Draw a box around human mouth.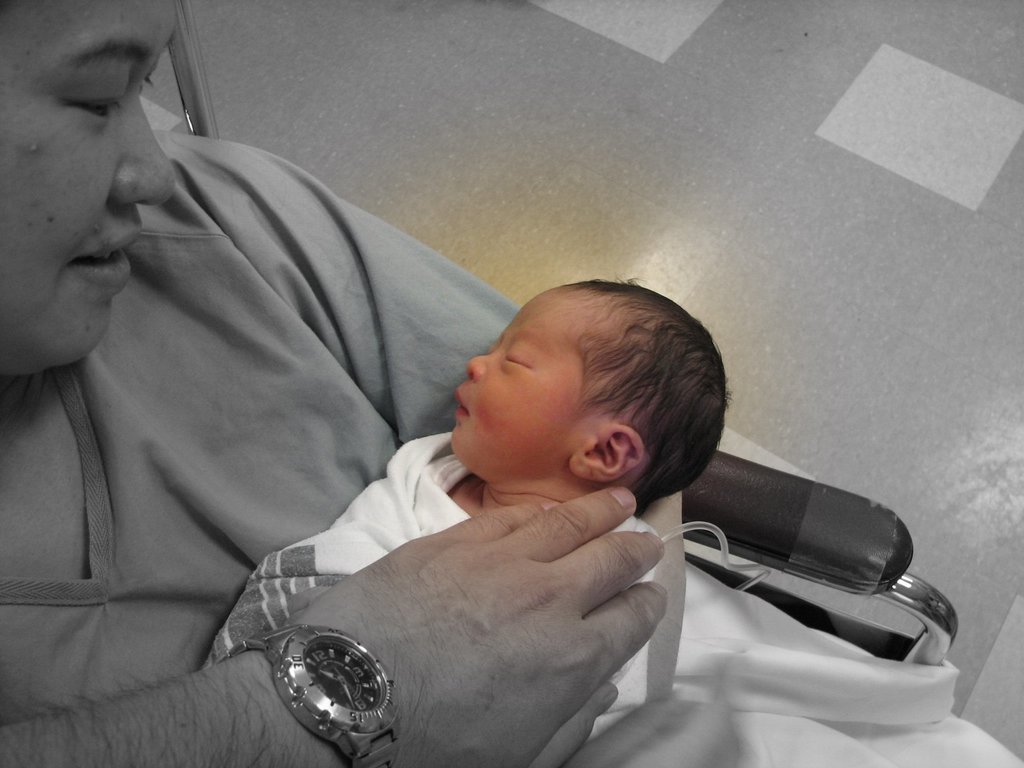
box=[456, 390, 469, 415].
